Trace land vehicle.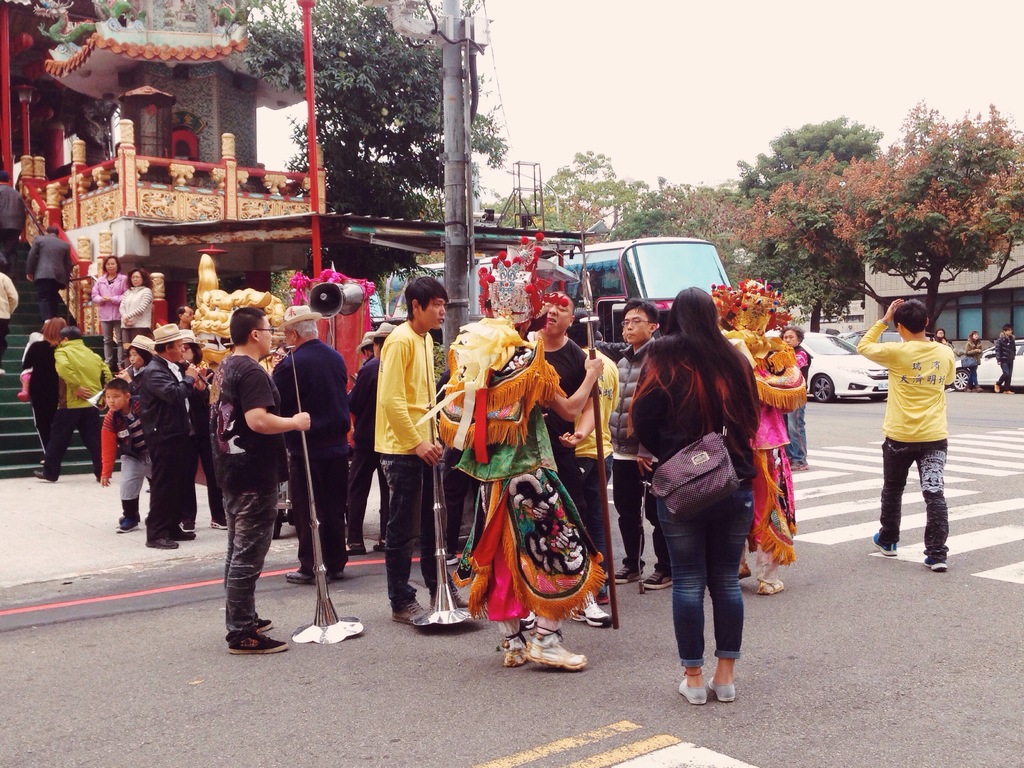
Traced to box(805, 331, 890, 403).
